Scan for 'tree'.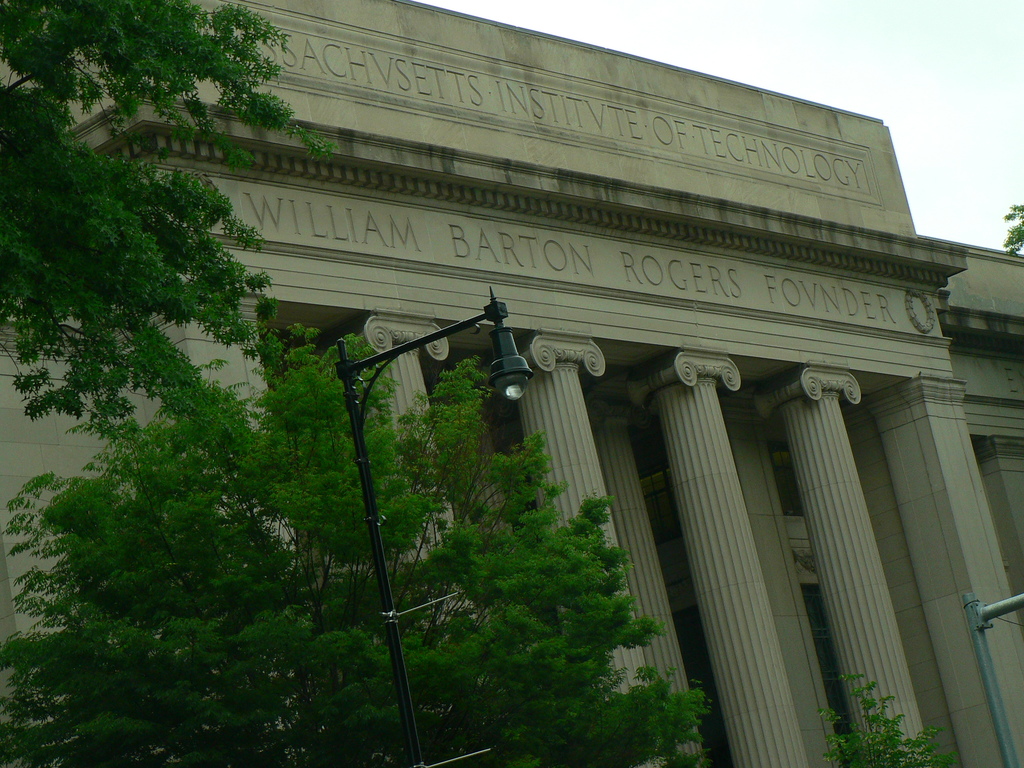
Scan result: box=[1001, 205, 1023, 254].
